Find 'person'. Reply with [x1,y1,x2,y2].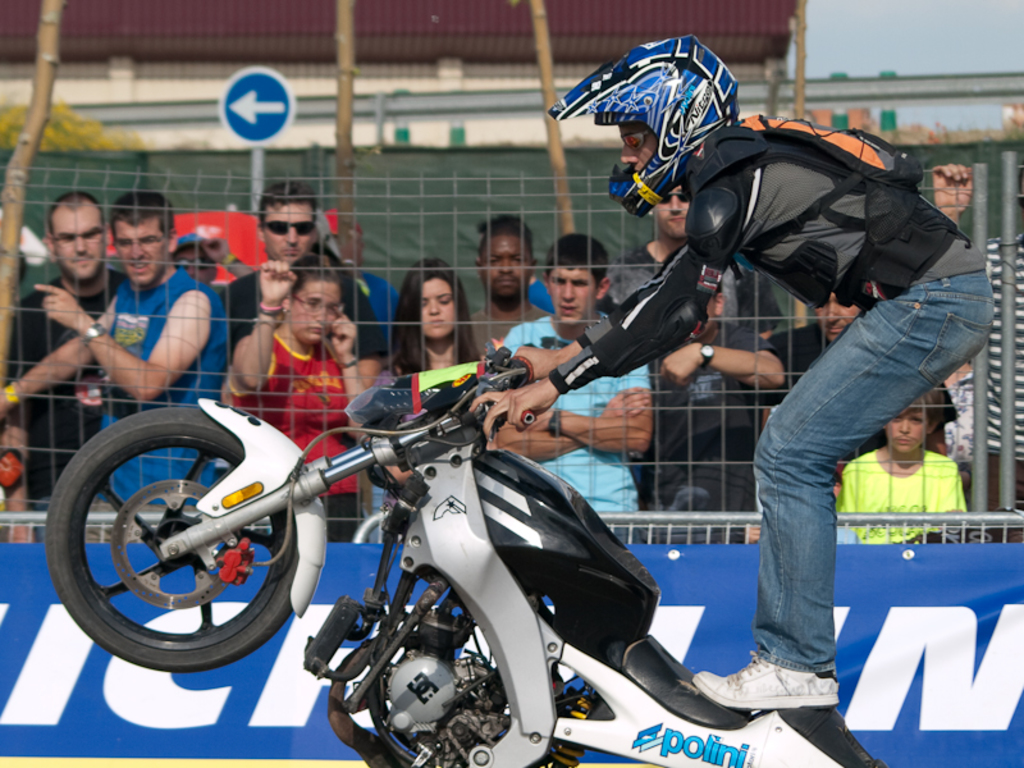
[220,261,383,540].
